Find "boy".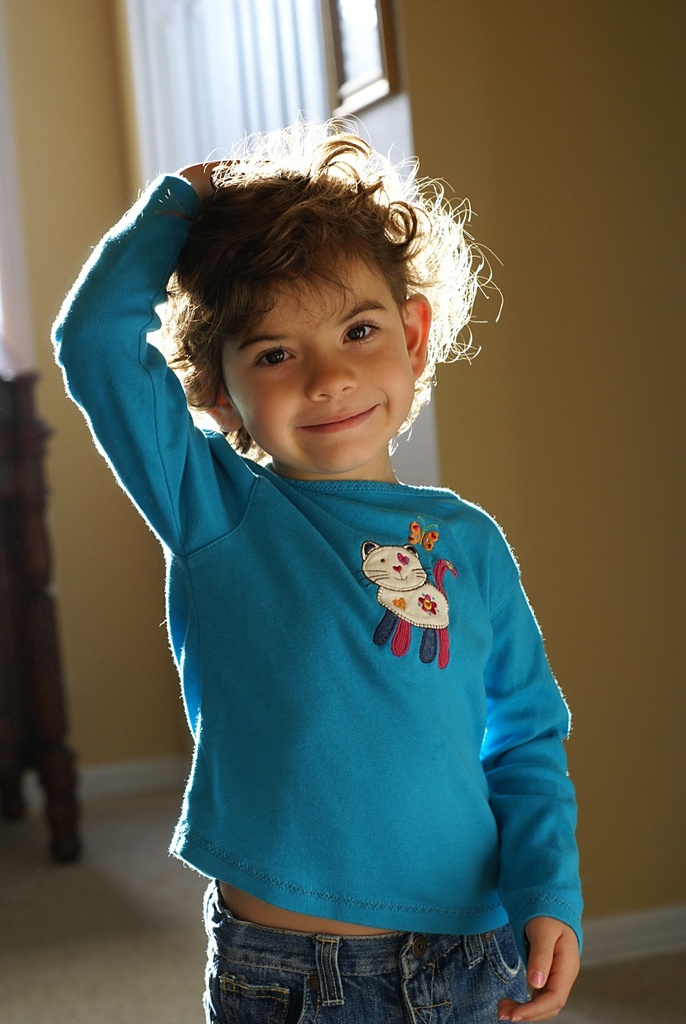
80:151:558:976.
